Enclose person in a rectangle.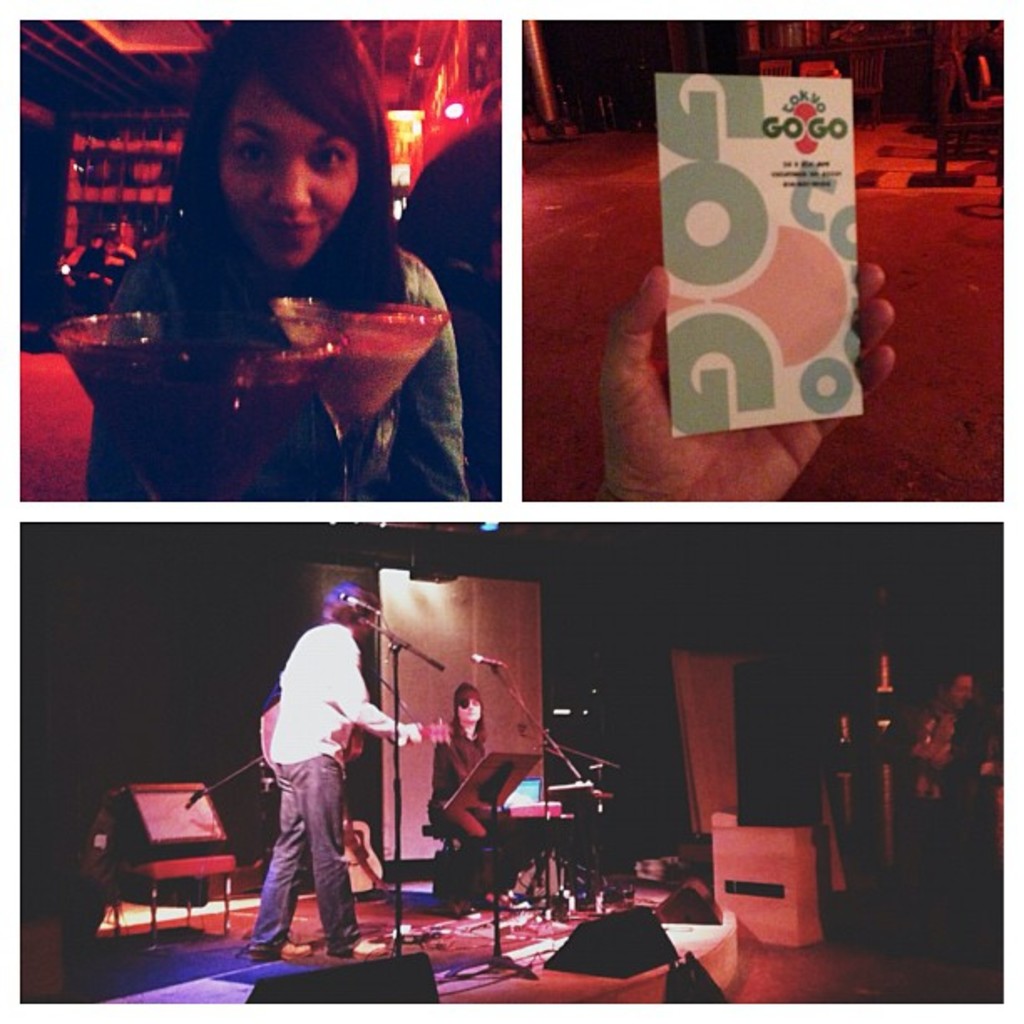
594 259 897 500.
